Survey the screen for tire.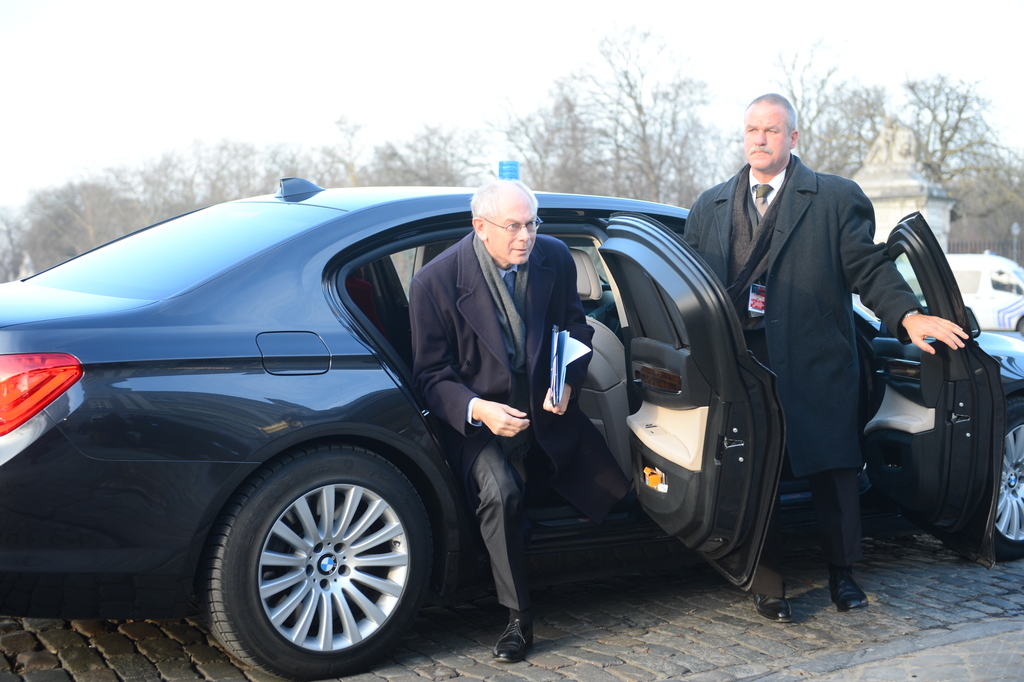
Survey found: {"left": 188, "top": 442, "right": 454, "bottom": 681}.
